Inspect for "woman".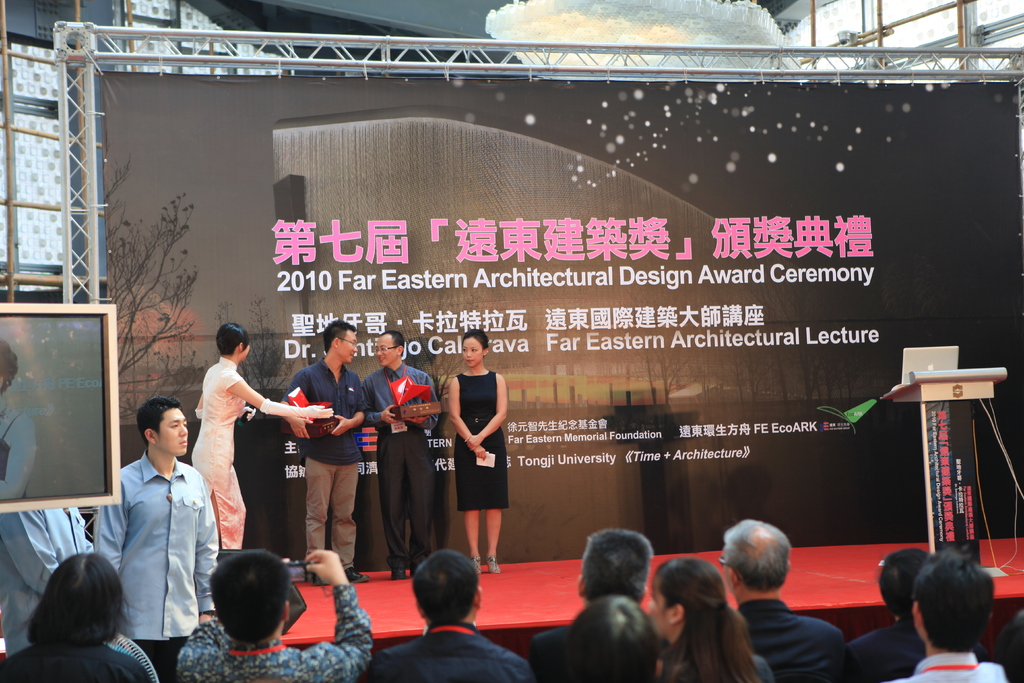
Inspection: 0,549,152,682.
